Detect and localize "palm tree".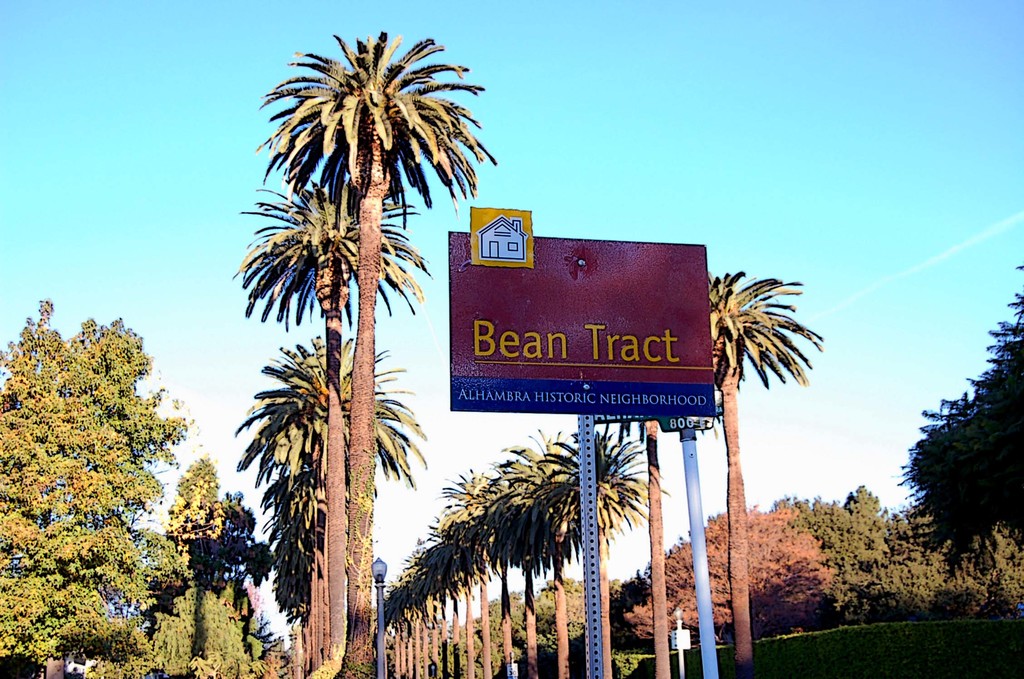
Localized at 548 443 642 661.
